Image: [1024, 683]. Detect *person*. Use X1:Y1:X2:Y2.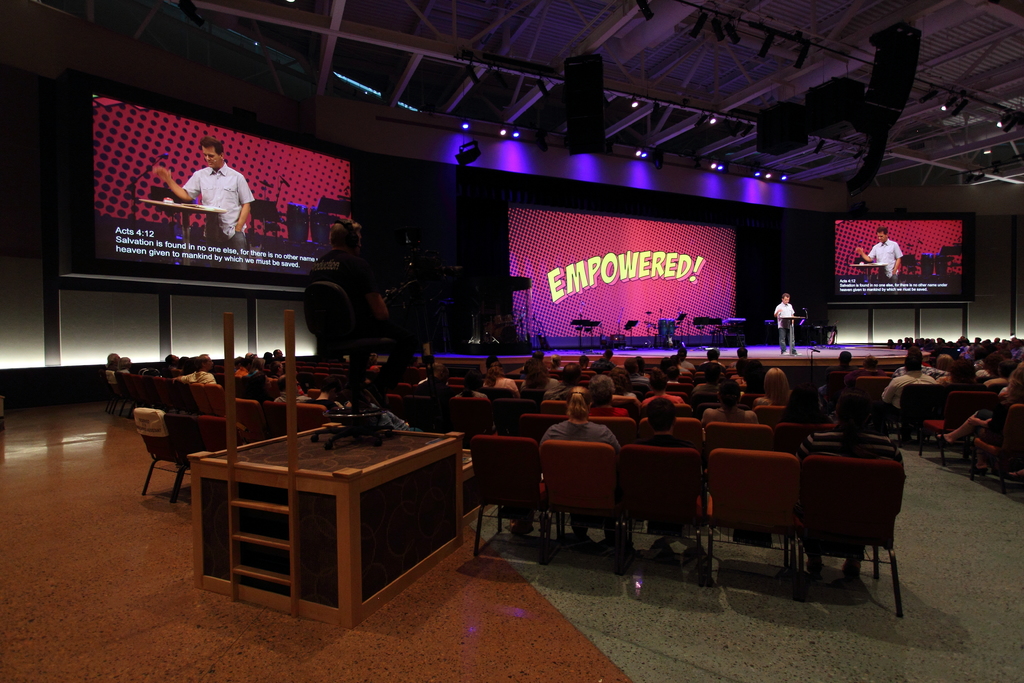
310:220:423:415.
